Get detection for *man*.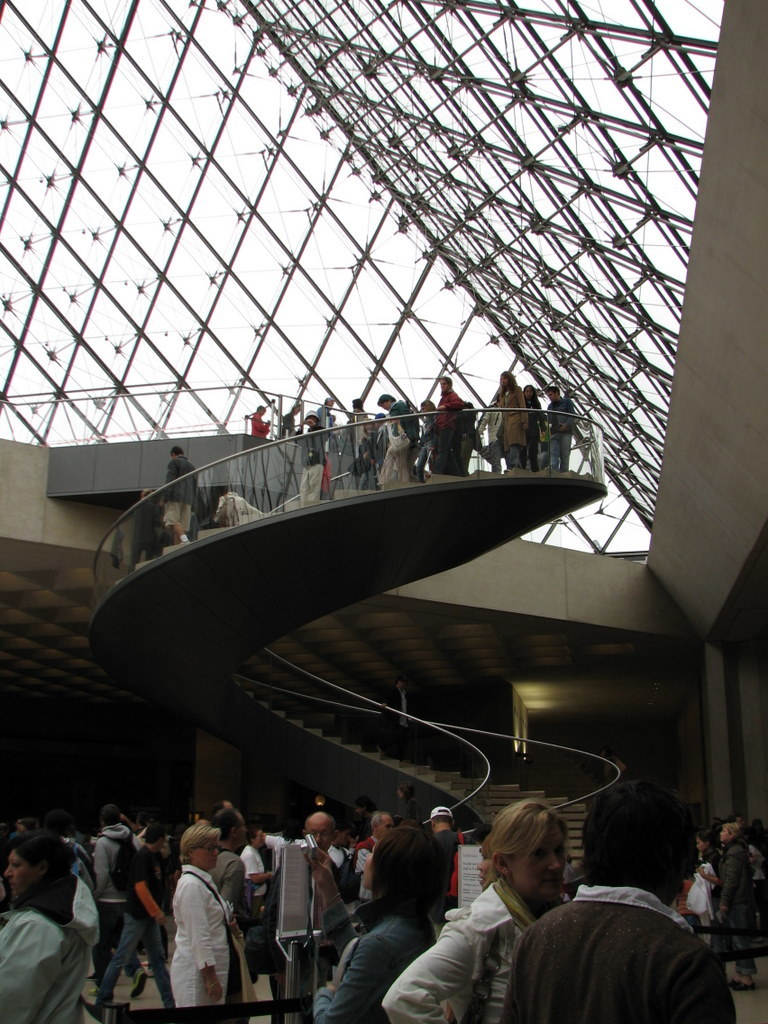
Detection: {"x1": 203, "y1": 808, "x2": 249, "y2": 958}.
